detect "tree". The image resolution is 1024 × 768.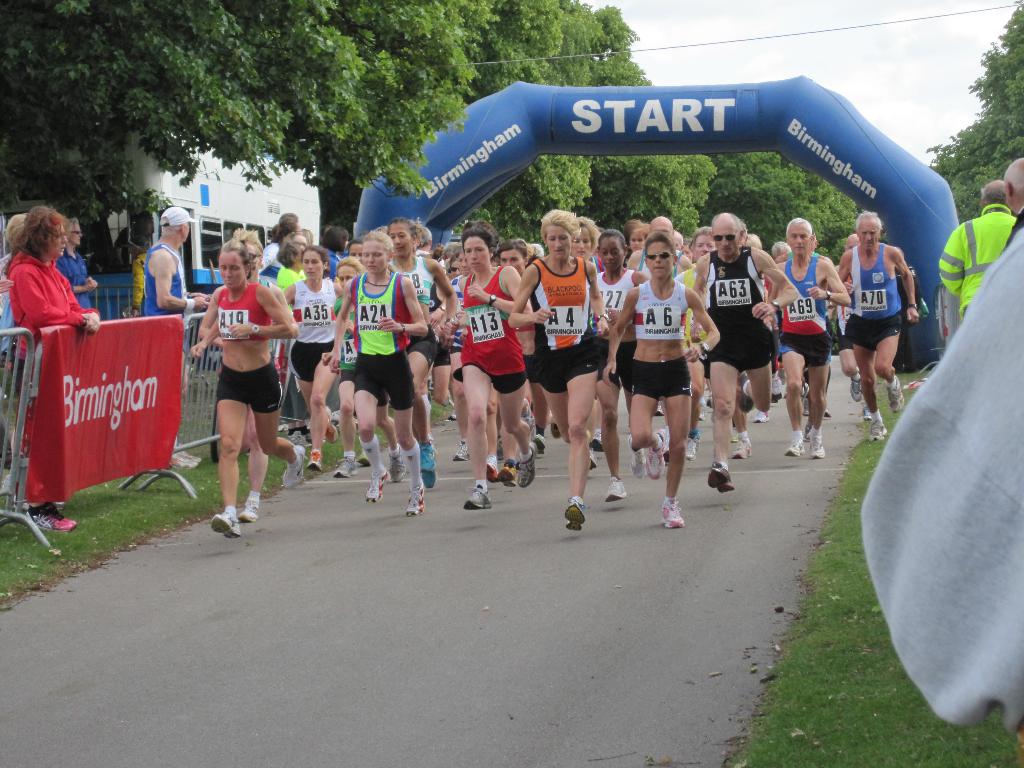
BBox(923, 0, 1023, 228).
